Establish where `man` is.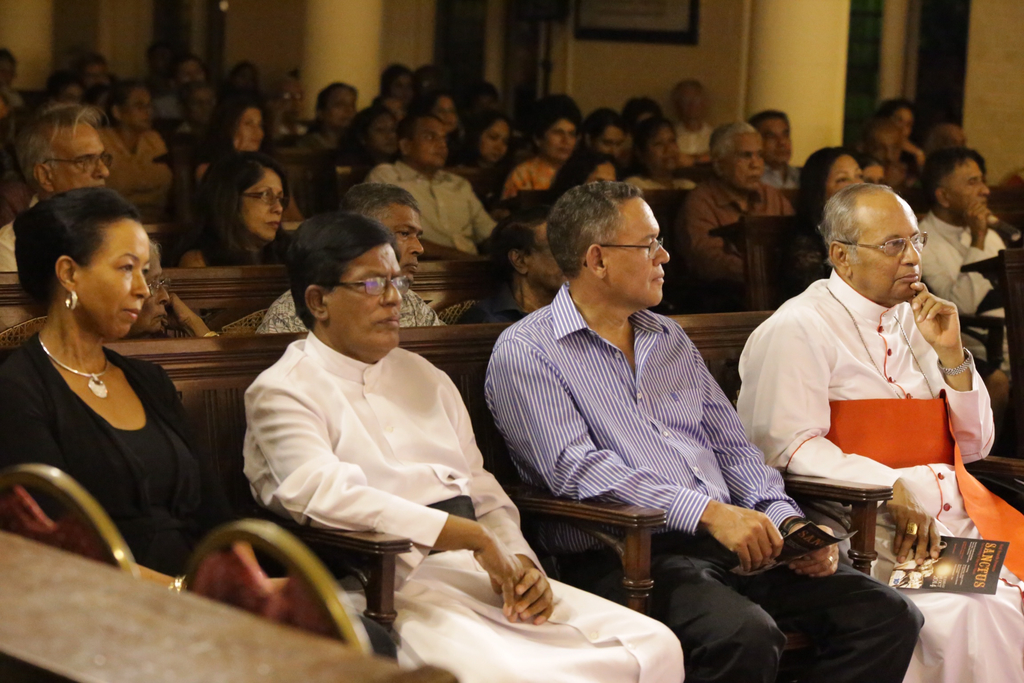
Established at (x1=733, y1=181, x2=1023, y2=682).
